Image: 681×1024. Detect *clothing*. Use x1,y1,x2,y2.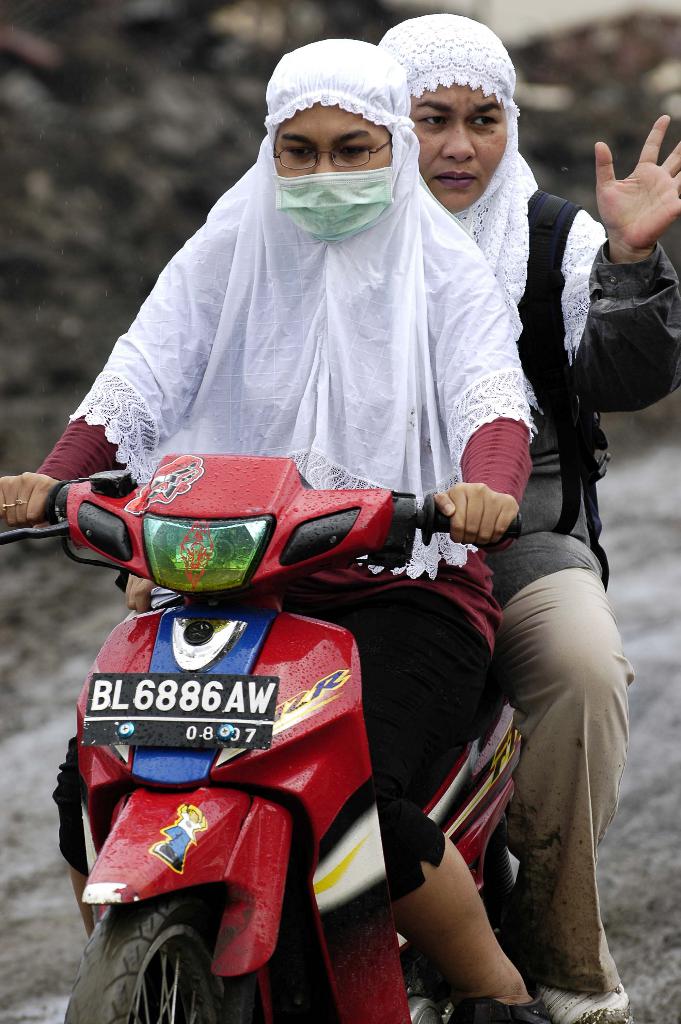
45,152,539,888.
